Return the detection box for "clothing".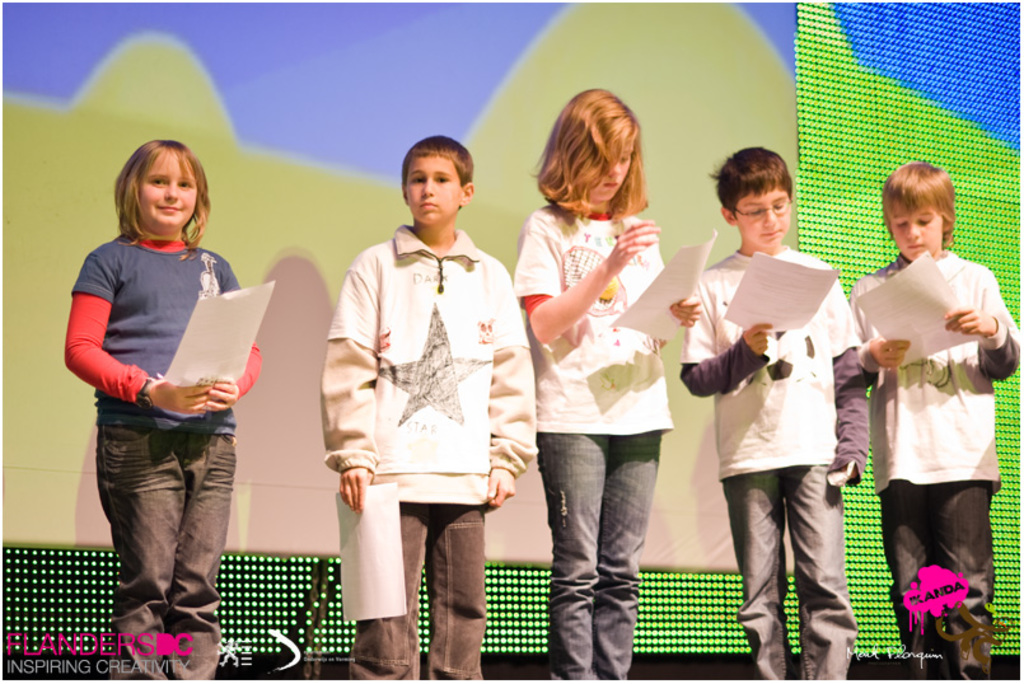
detection(317, 224, 533, 683).
